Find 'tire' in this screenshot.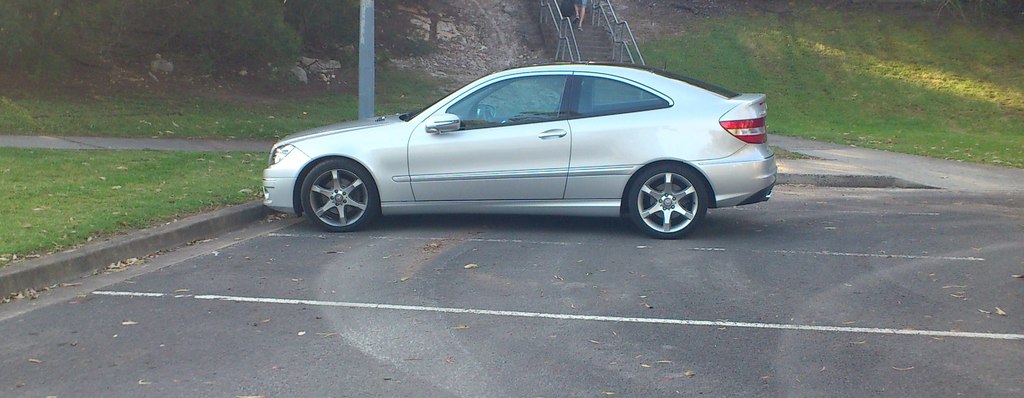
The bounding box for 'tire' is BBox(630, 164, 707, 237).
